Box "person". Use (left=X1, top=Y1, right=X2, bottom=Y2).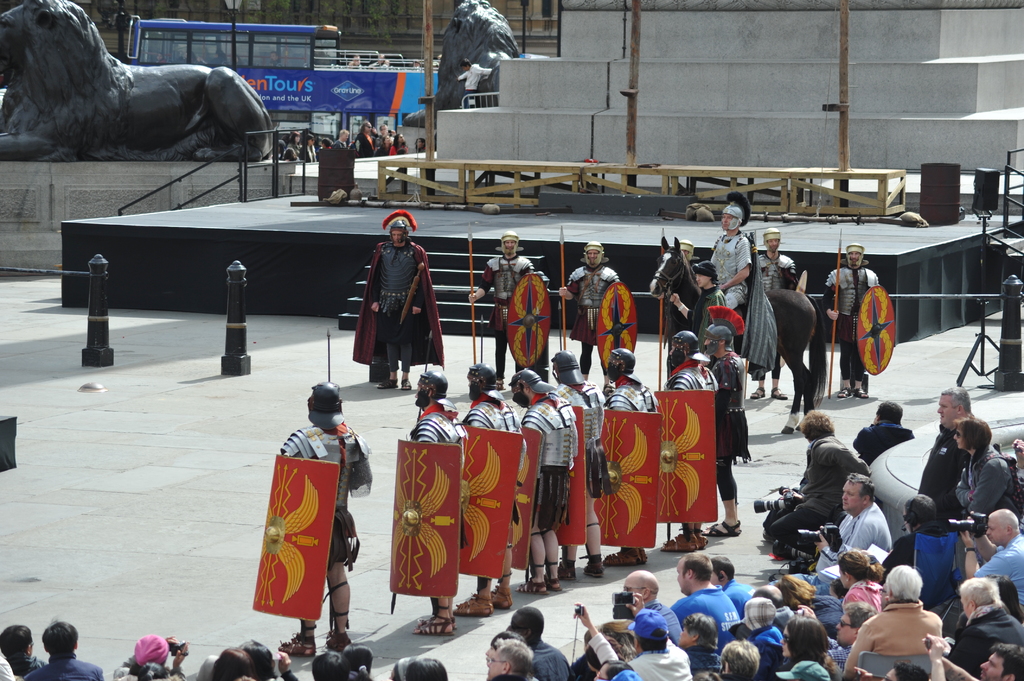
(left=351, top=206, right=433, bottom=397).
